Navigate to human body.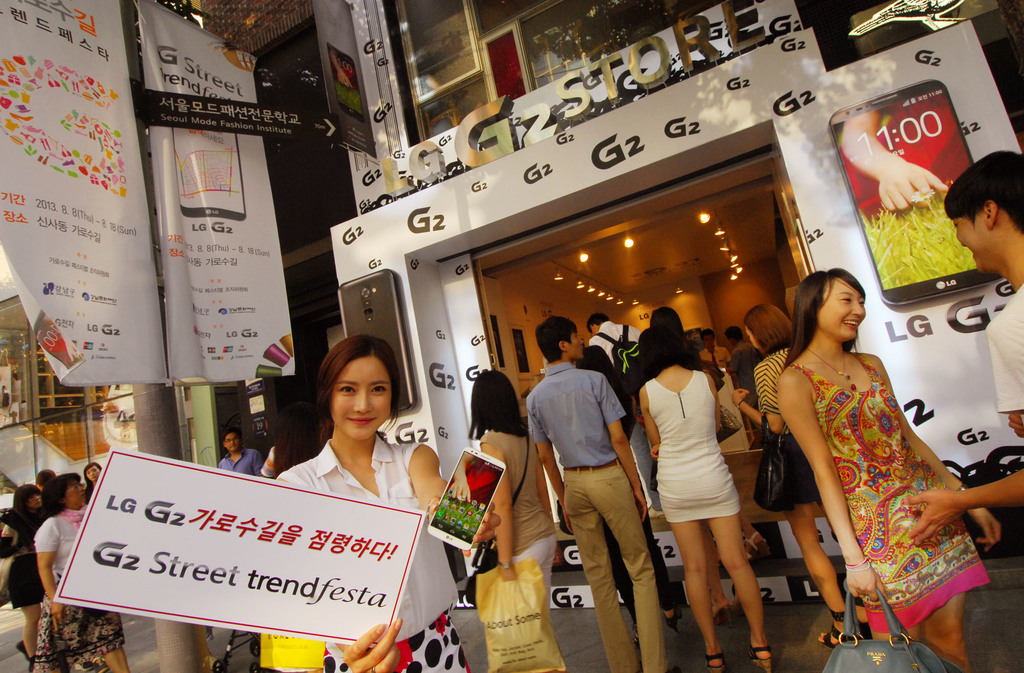
Navigation target: left=649, top=321, right=766, bottom=655.
